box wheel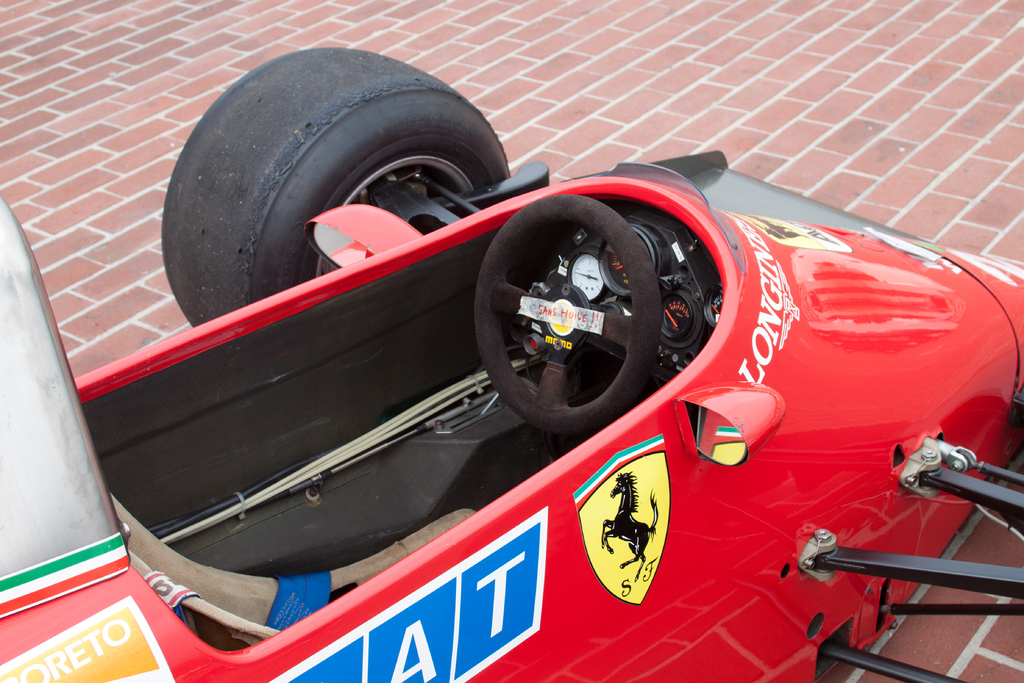
box=[475, 205, 675, 430]
